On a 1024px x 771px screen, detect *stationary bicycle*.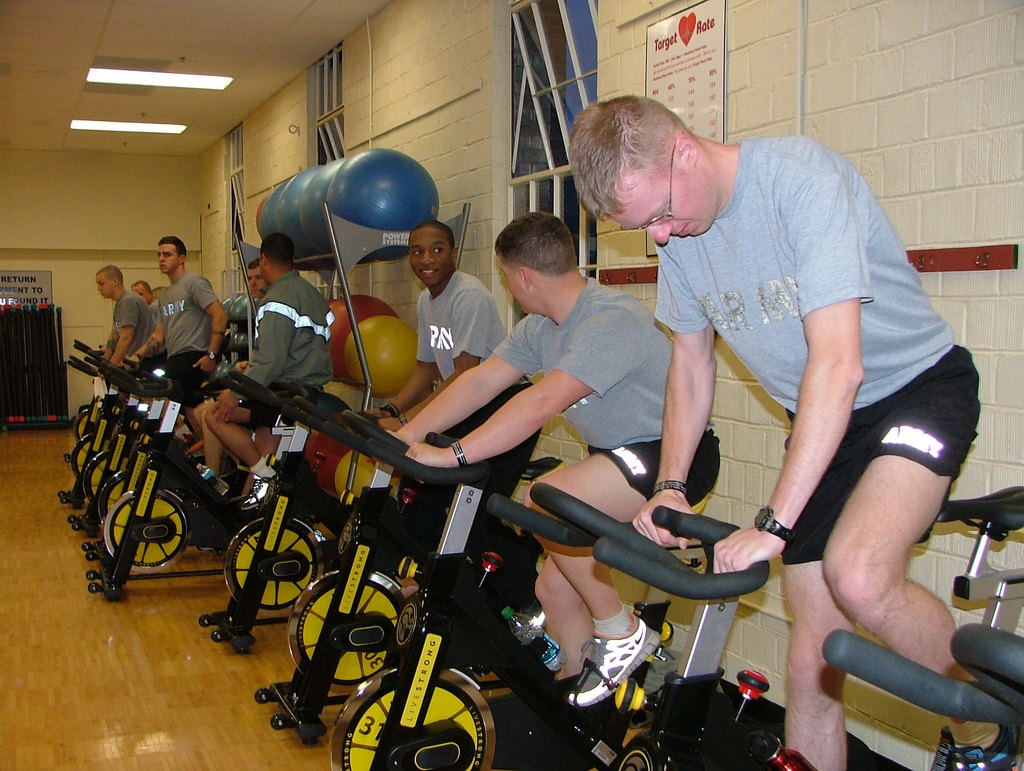
(319, 408, 712, 770).
